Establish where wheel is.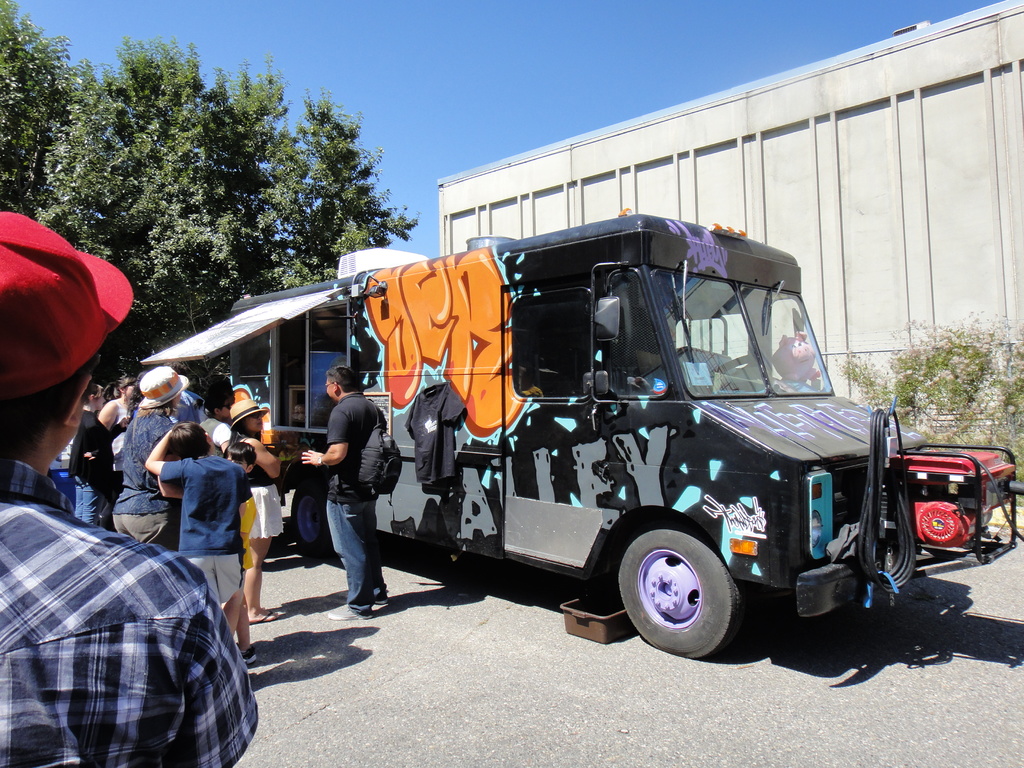
Established at x1=716, y1=354, x2=764, y2=378.
